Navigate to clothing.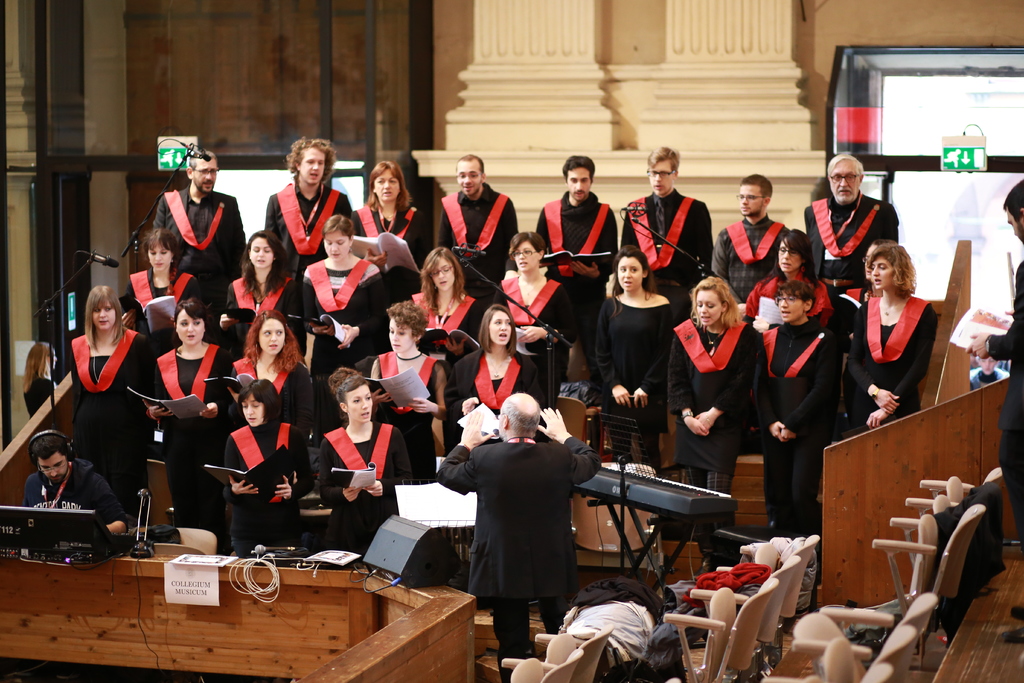
Navigation target: bbox(20, 456, 131, 536).
